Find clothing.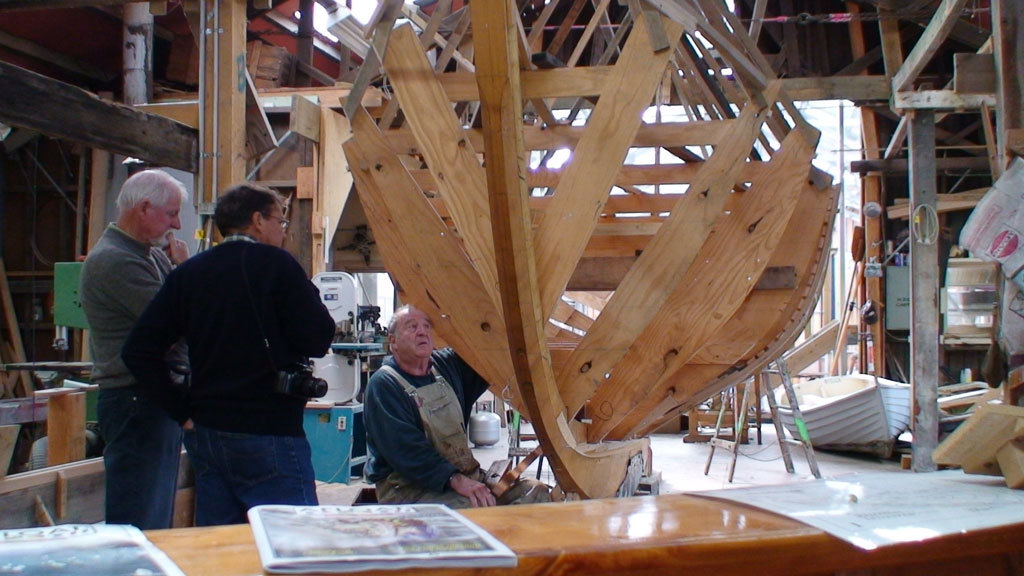
363:359:561:501.
